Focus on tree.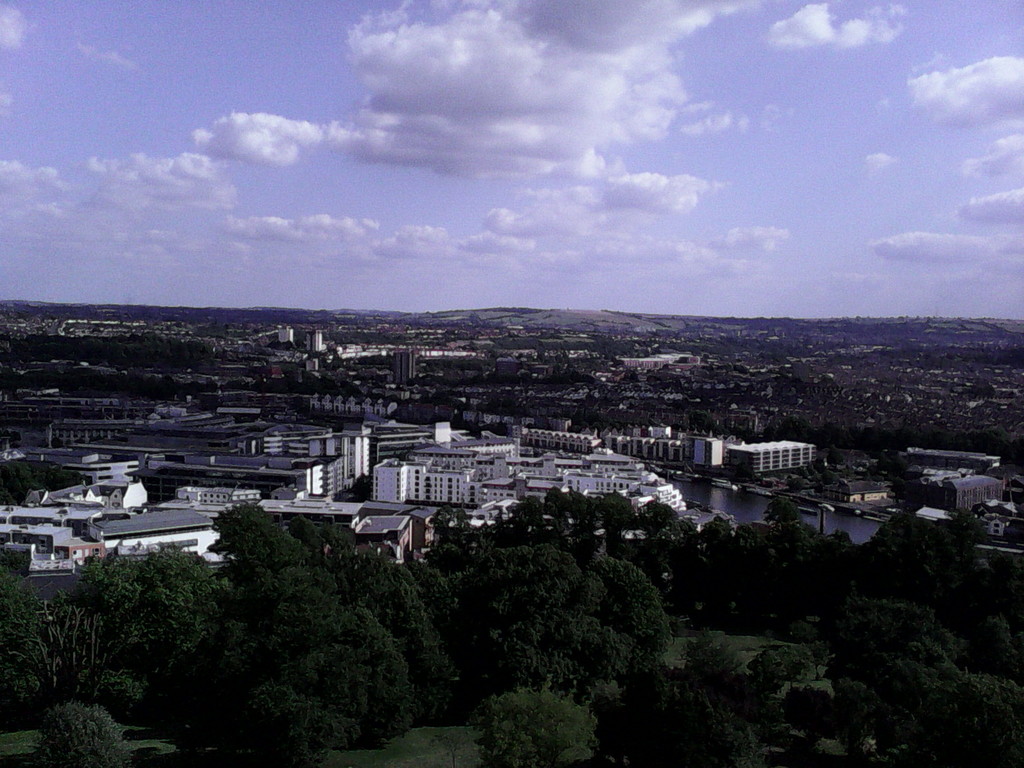
Focused at [left=30, top=691, right=138, bottom=767].
